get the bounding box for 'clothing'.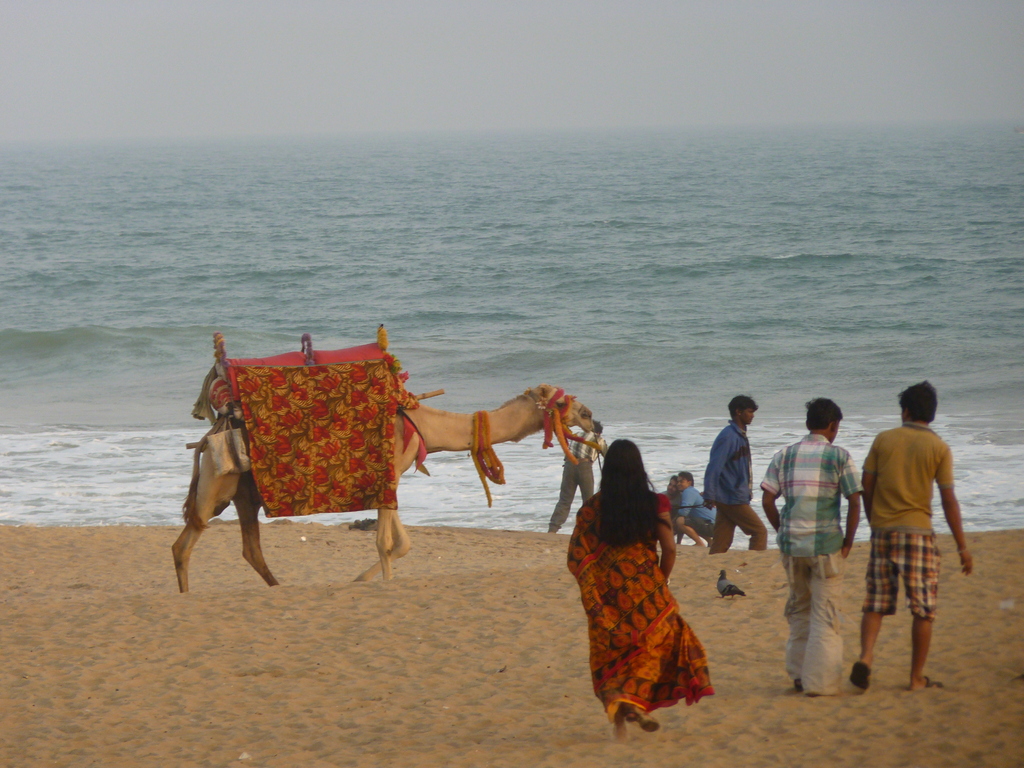
(x1=678, y1=486, x2=719, y2=540).
